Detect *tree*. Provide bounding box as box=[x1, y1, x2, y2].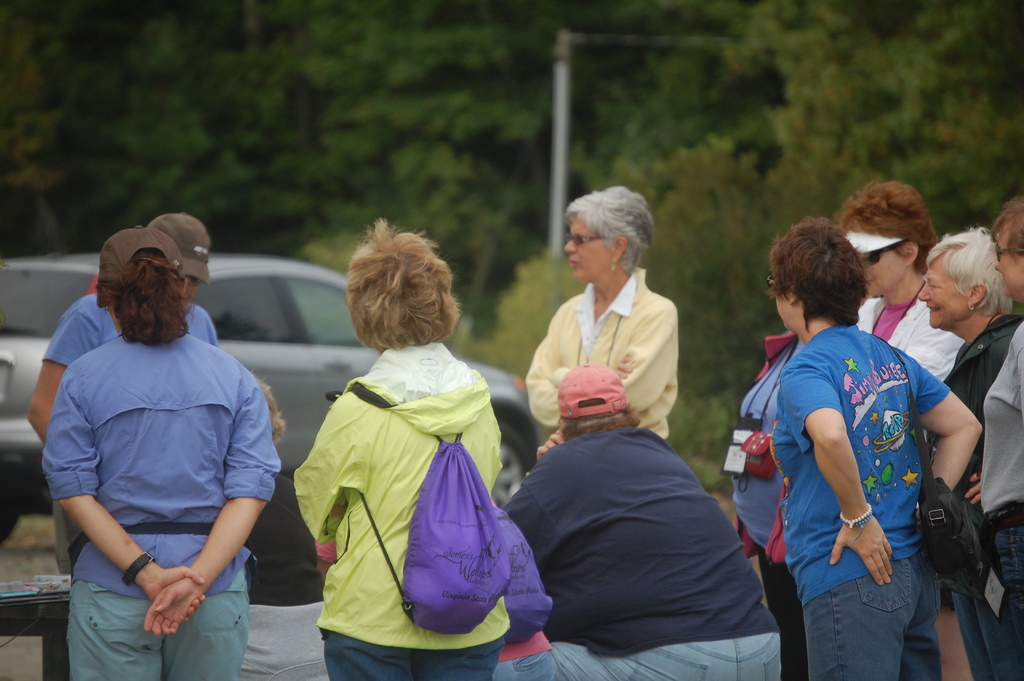
box=[752, 0, 1023, 246].
